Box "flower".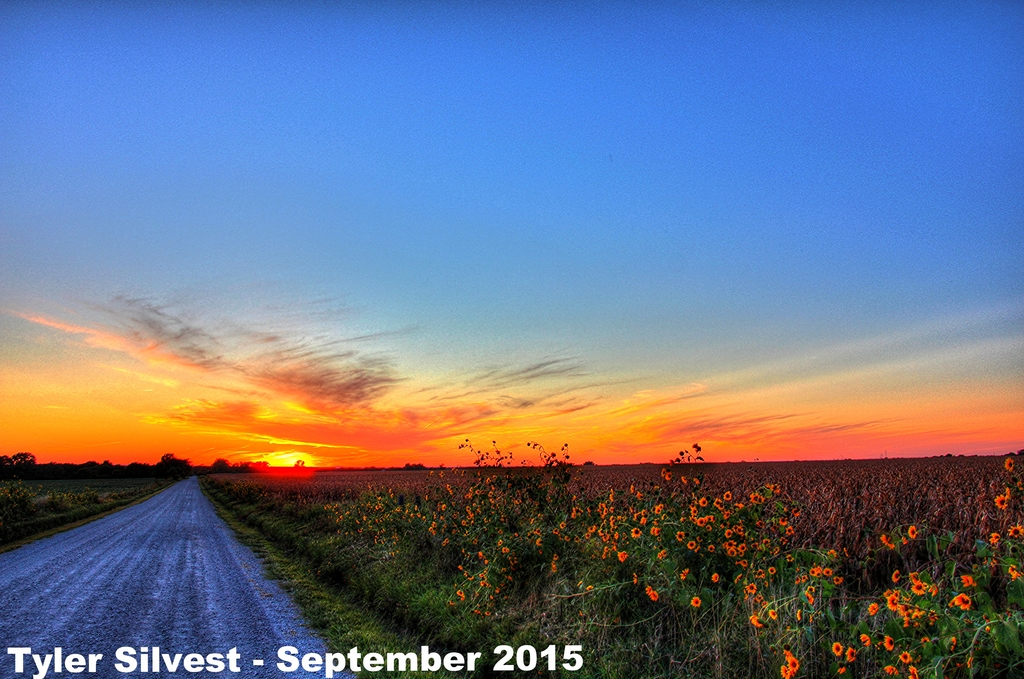
bbox=[452, 586, 468, 605].
